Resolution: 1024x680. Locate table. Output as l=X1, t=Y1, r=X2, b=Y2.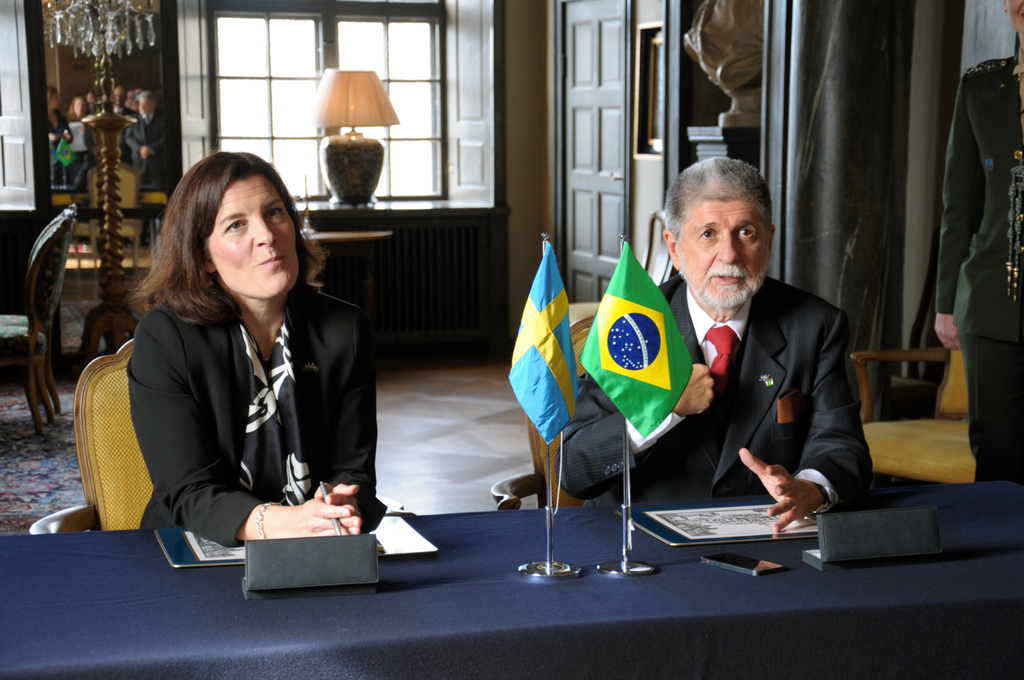
l=81, t=485, r=985, b=664.
